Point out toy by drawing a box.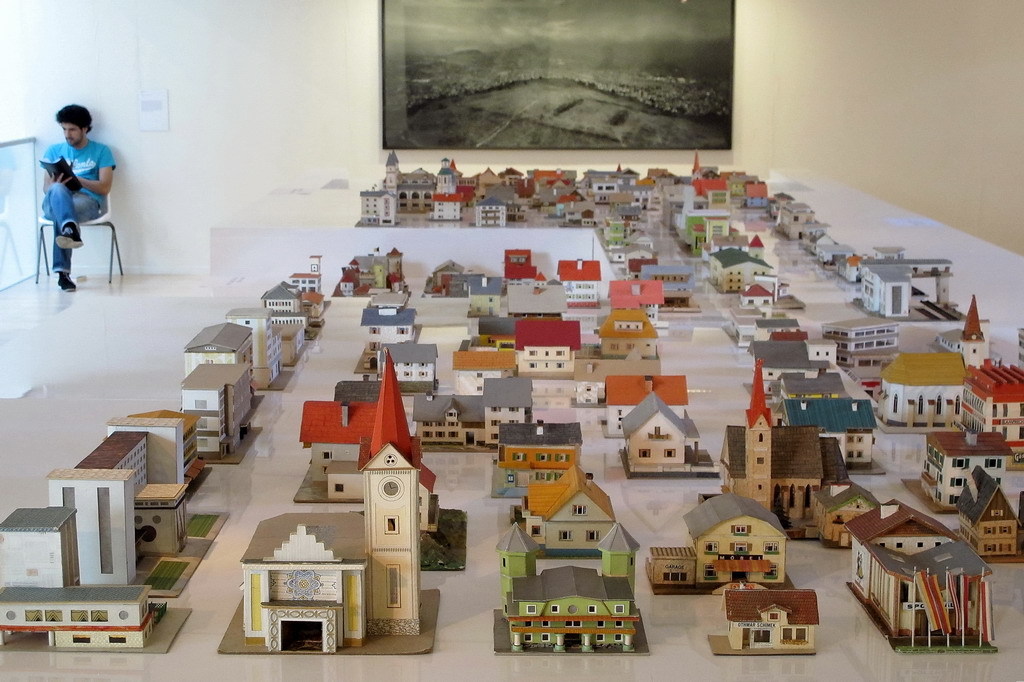
Rect(830, 241, 901, 285).
